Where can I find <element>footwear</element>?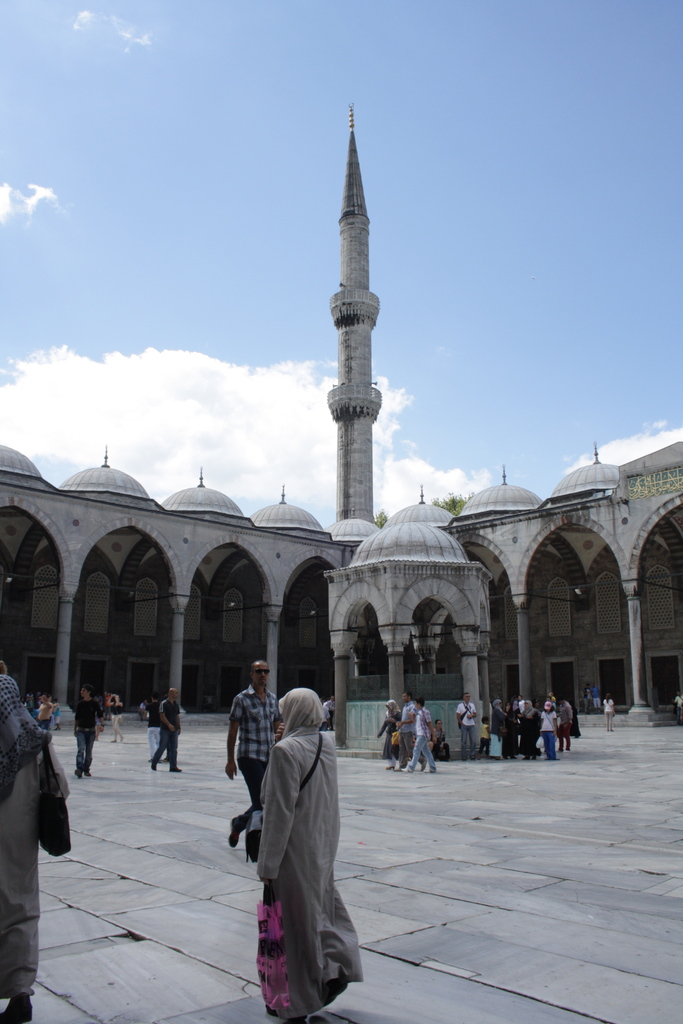
You can find it at (left=120, top=736, right=124, bottom=738).
